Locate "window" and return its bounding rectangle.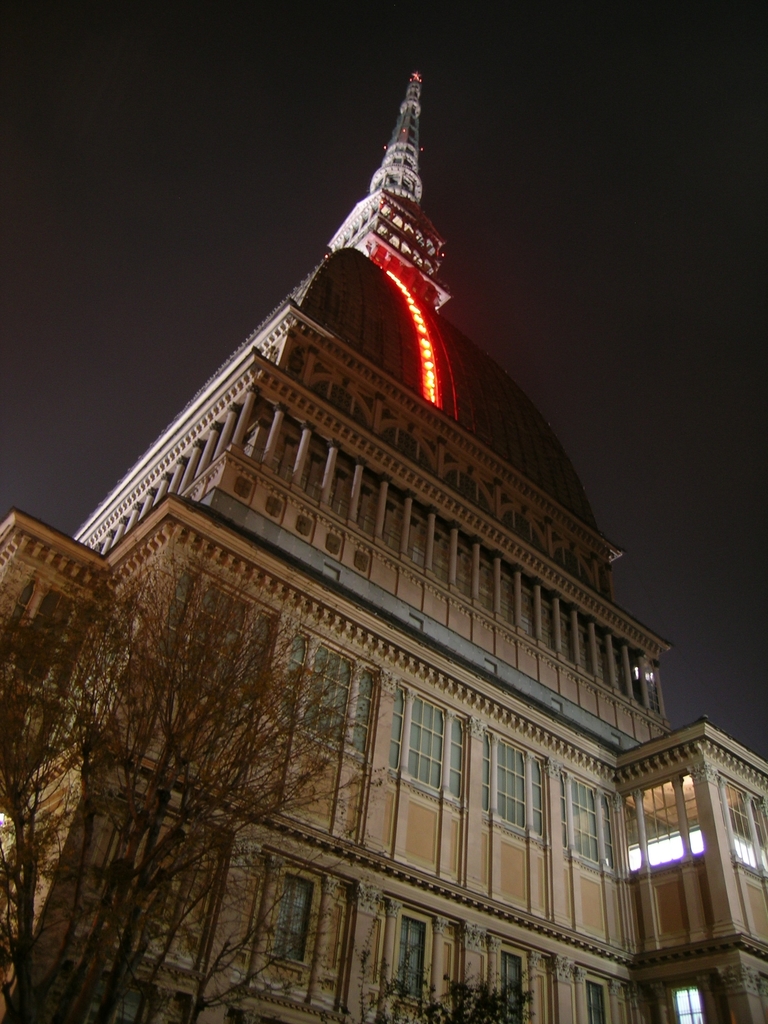
369:675:495:838.
